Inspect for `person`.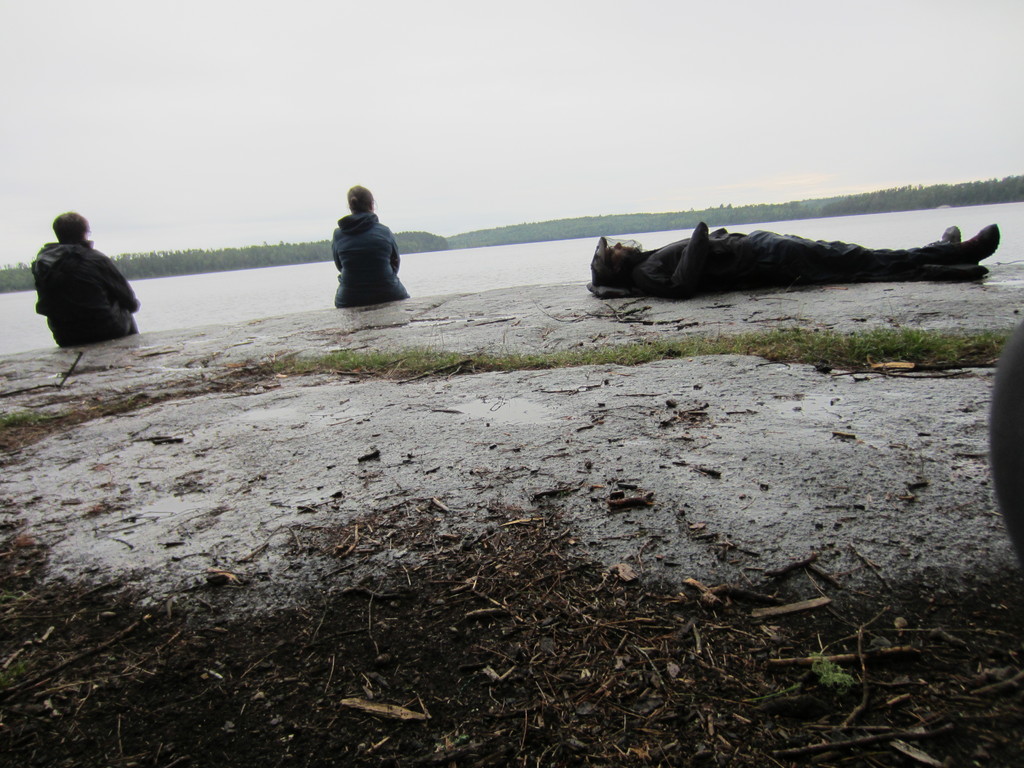
Inspection: <region>329, 184, 408, 308</region>.
